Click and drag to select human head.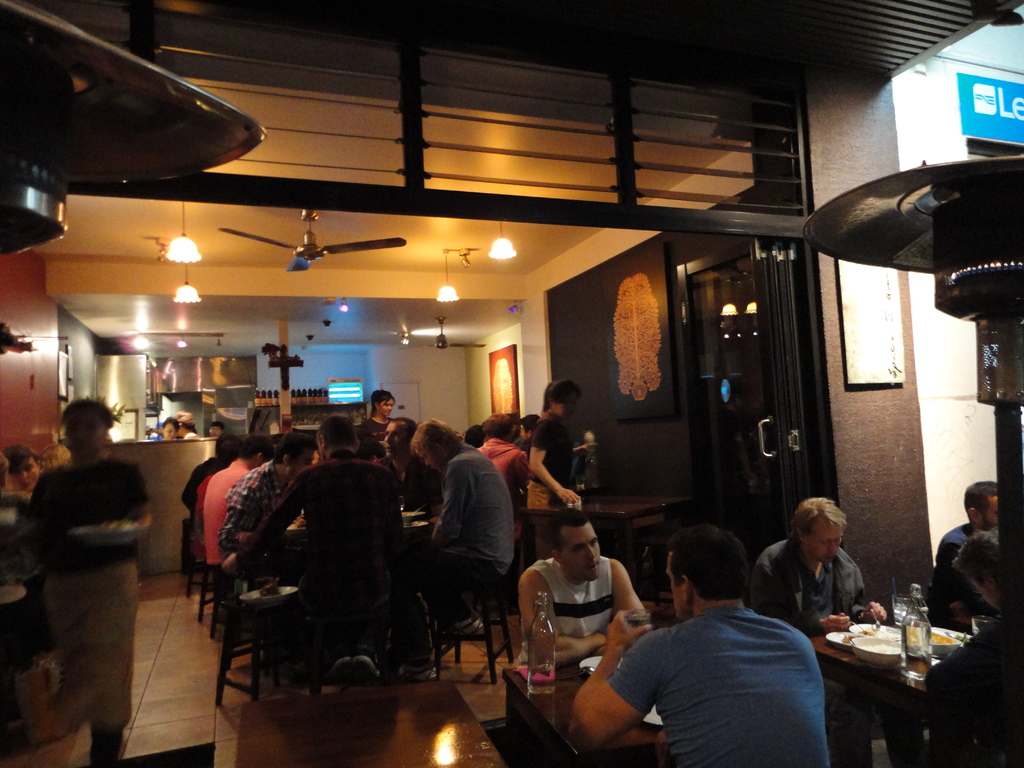
Selection: {"x1": 408, "y1": 418, "x2": 465, "y2": 470}.
